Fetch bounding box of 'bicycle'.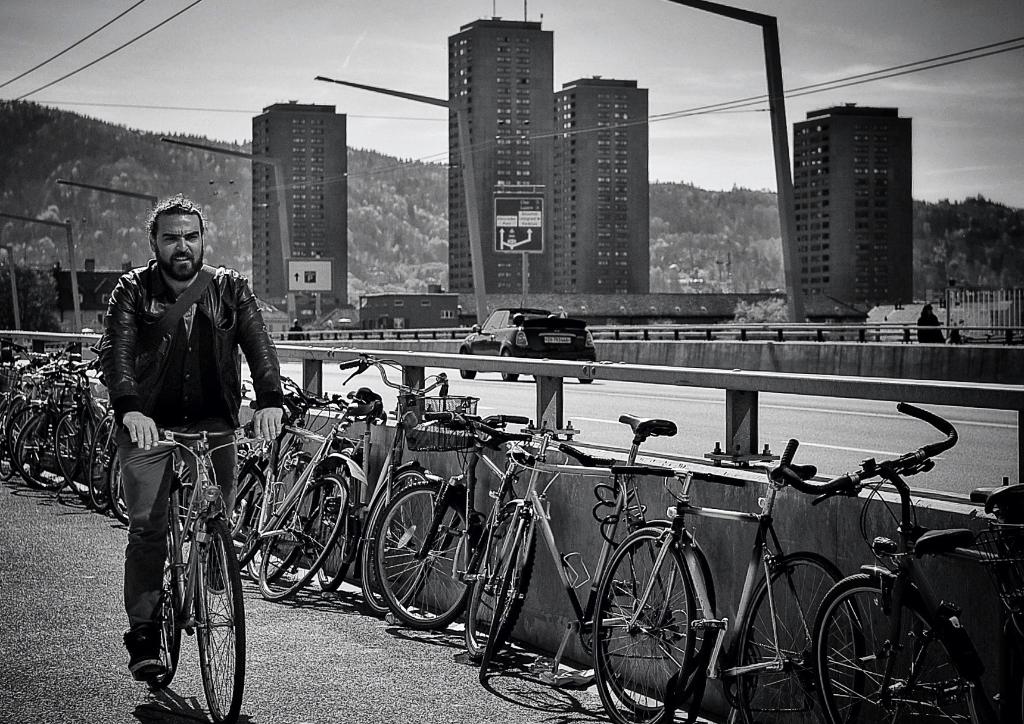
Bbox: [left=483, top=415, right=716, bottom=723].
